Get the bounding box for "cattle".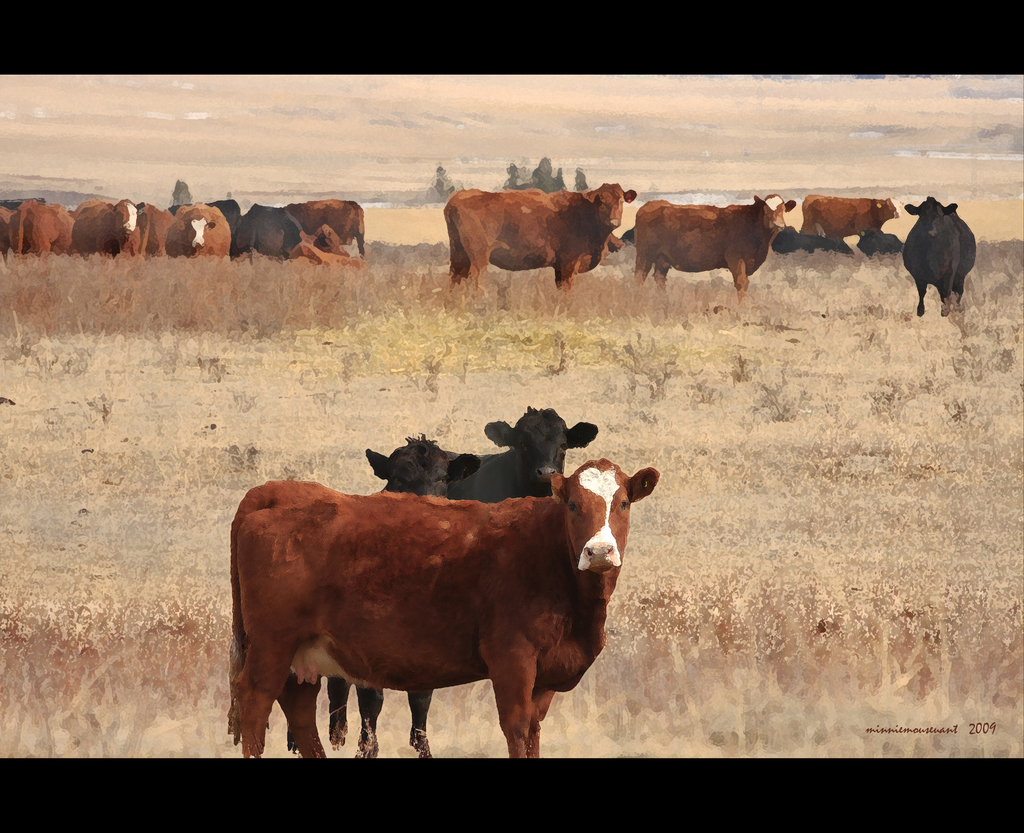
{"x1": 444, "y1": 399, "x2": 598, "y2": 499}.
